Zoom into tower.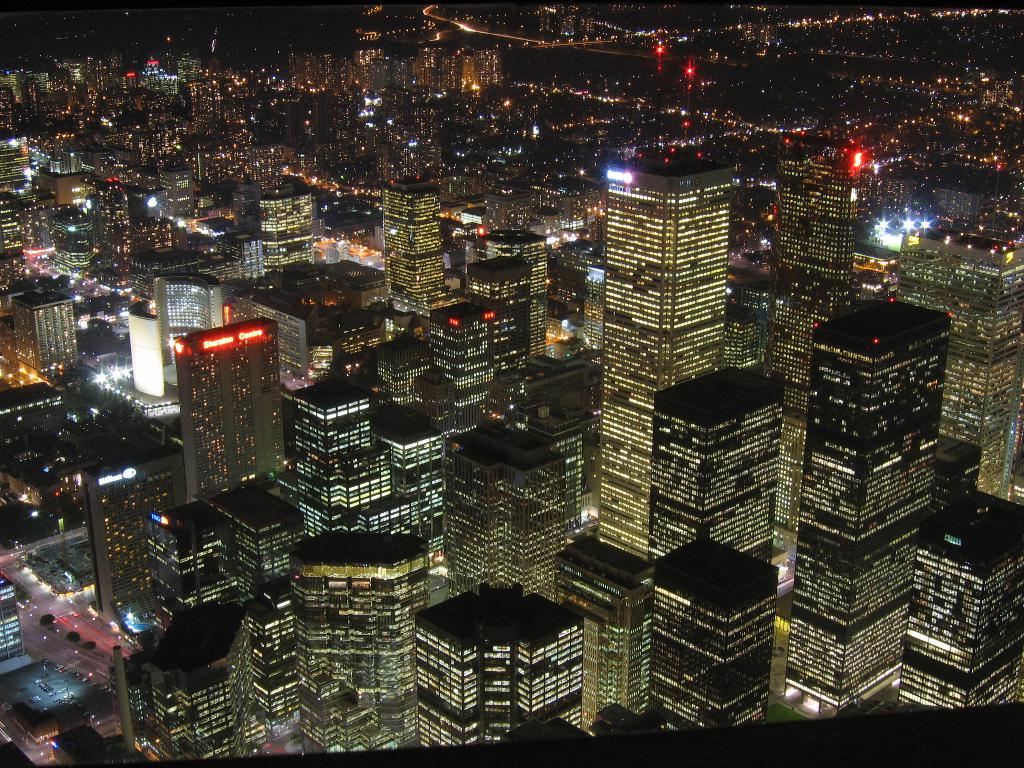
Zoom target: select_region(445, 412, 573, 593).
